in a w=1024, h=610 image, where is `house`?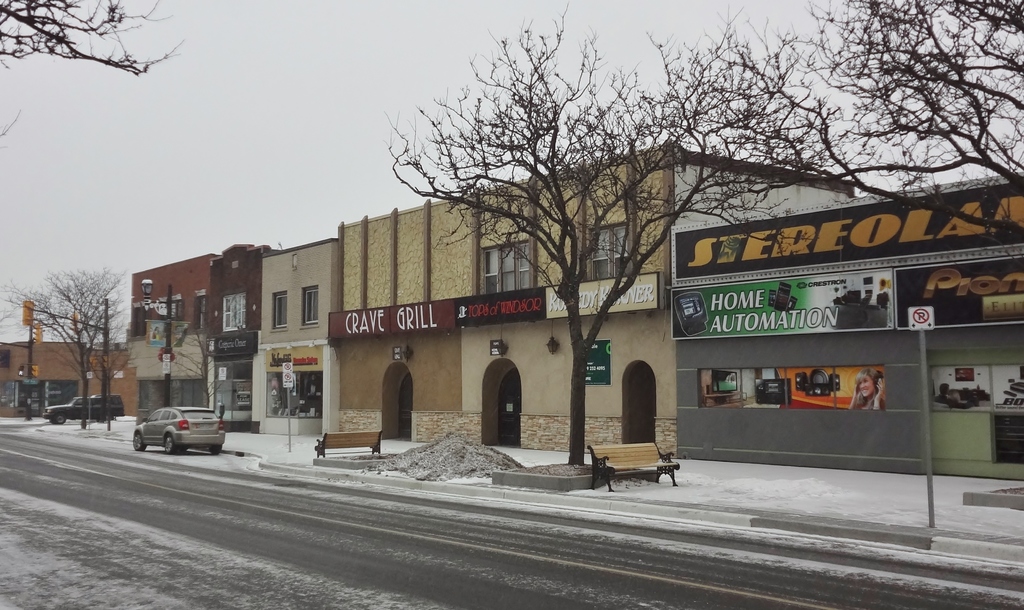
(122,254,211,401).
